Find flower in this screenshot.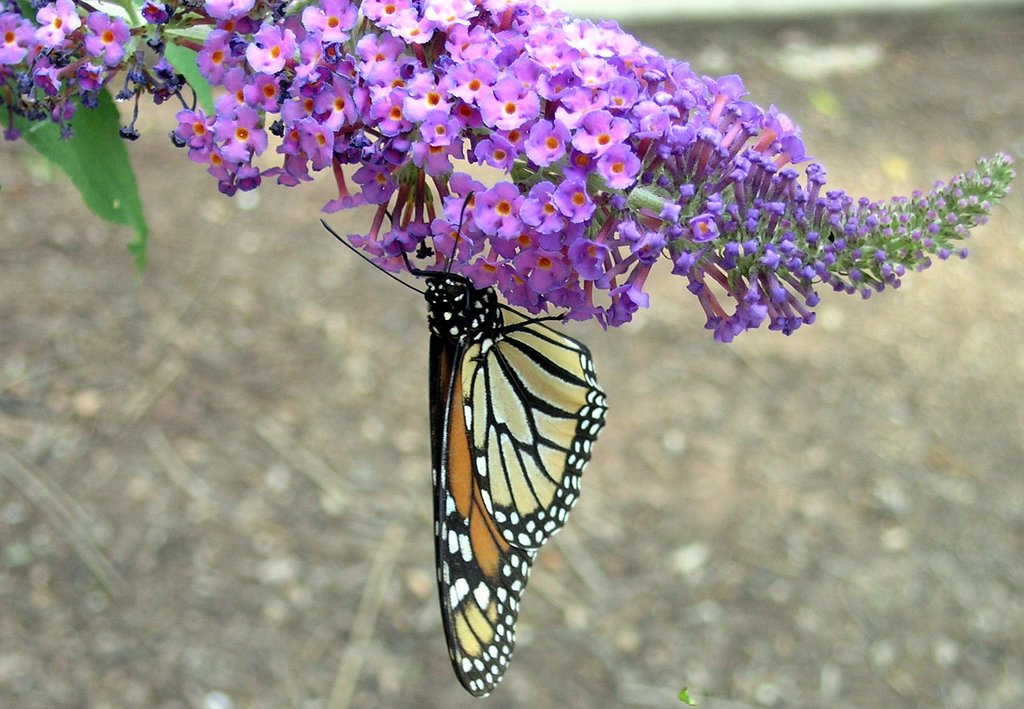
The bounding box for flower is {"x1": 0, "y1": 7, "x2": 33, "y2": 63}.
